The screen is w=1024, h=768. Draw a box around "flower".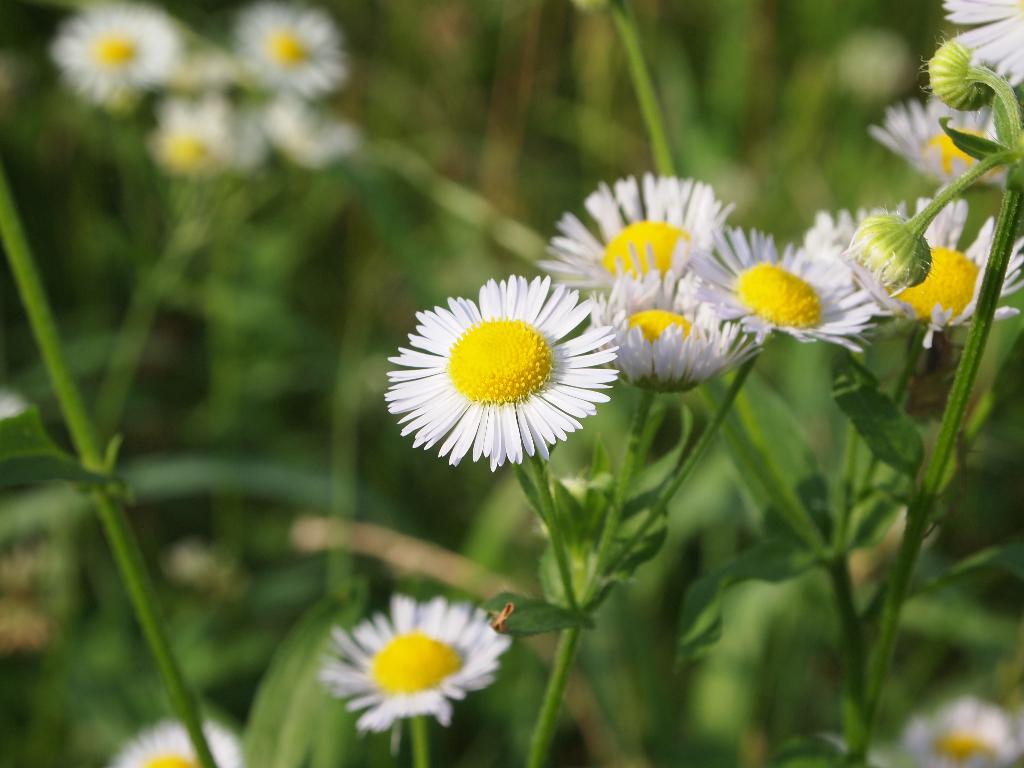
106,717,242,767.
